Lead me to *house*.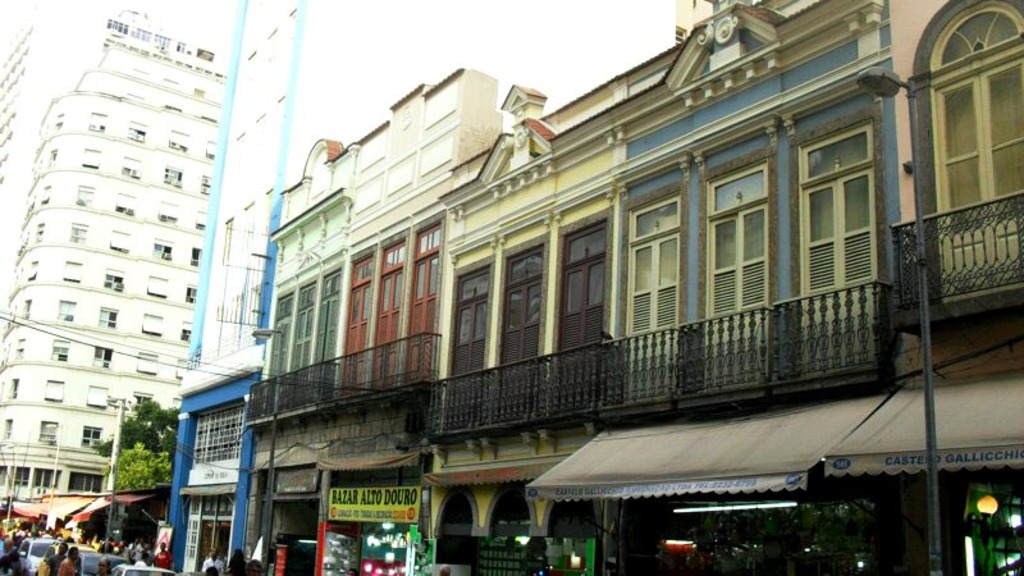
Lead to (595, 0, 905, 431).
